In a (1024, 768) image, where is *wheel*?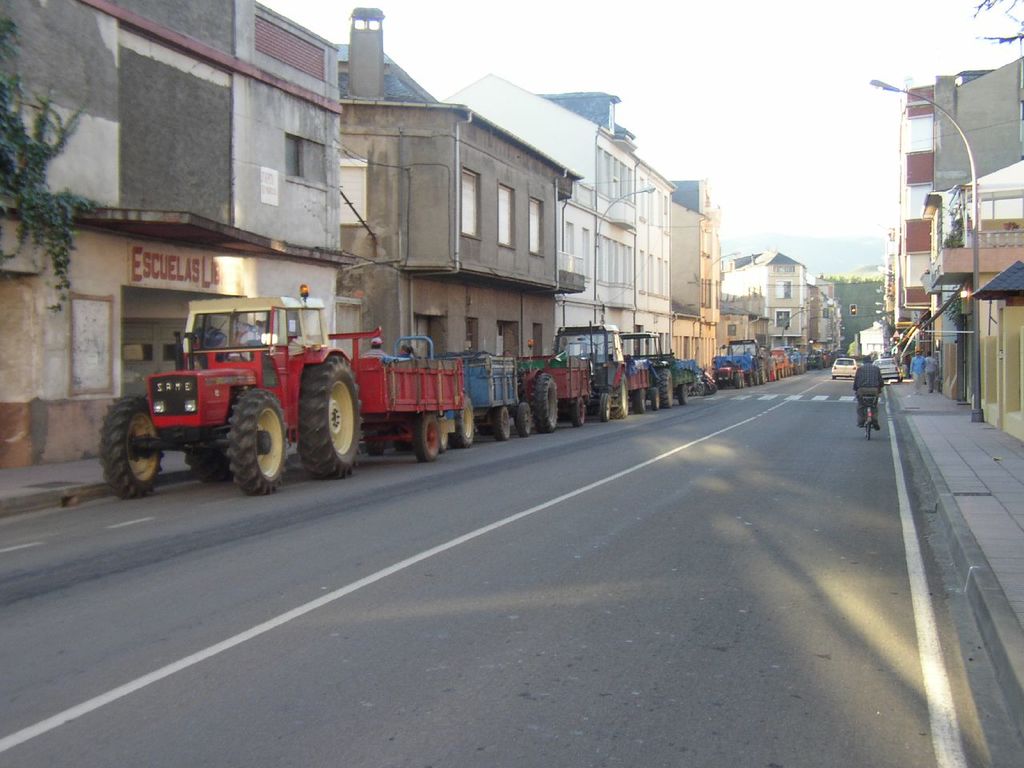
detection(446, 394, 478, 450).
